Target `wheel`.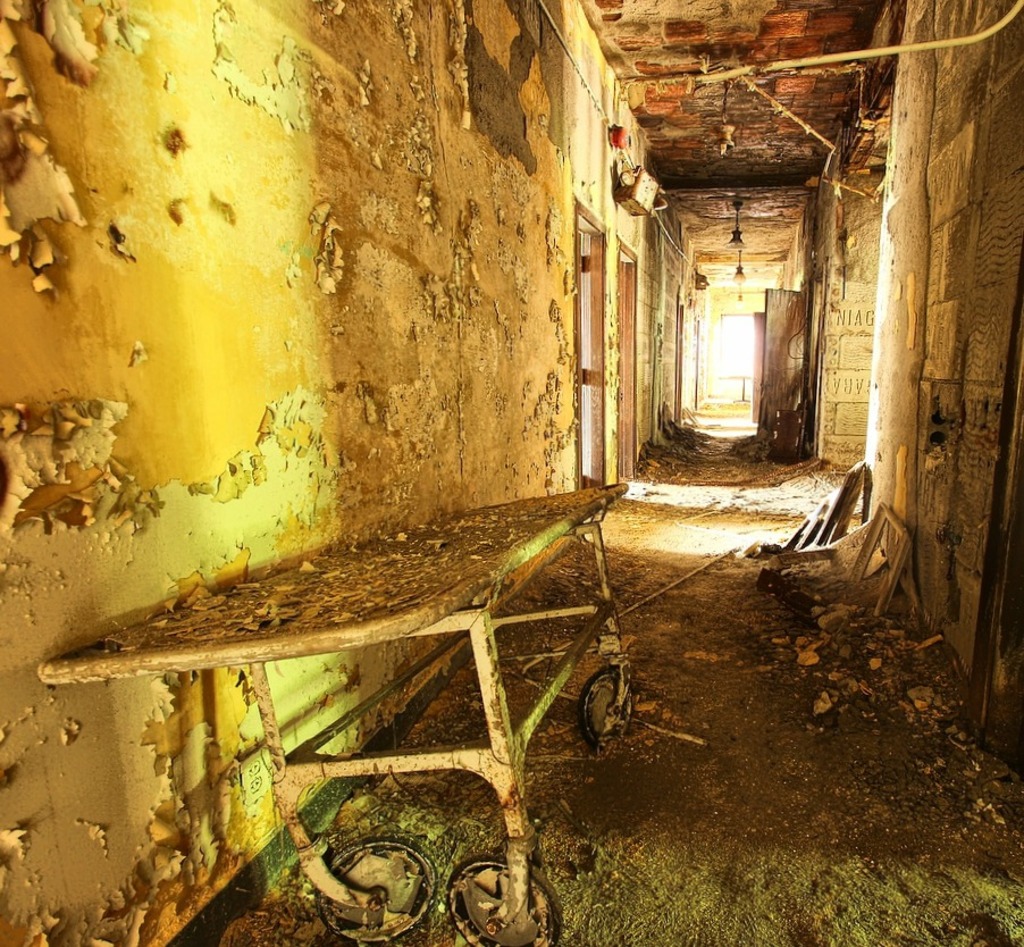
Target region: <box>574,671,633,749</box>.
